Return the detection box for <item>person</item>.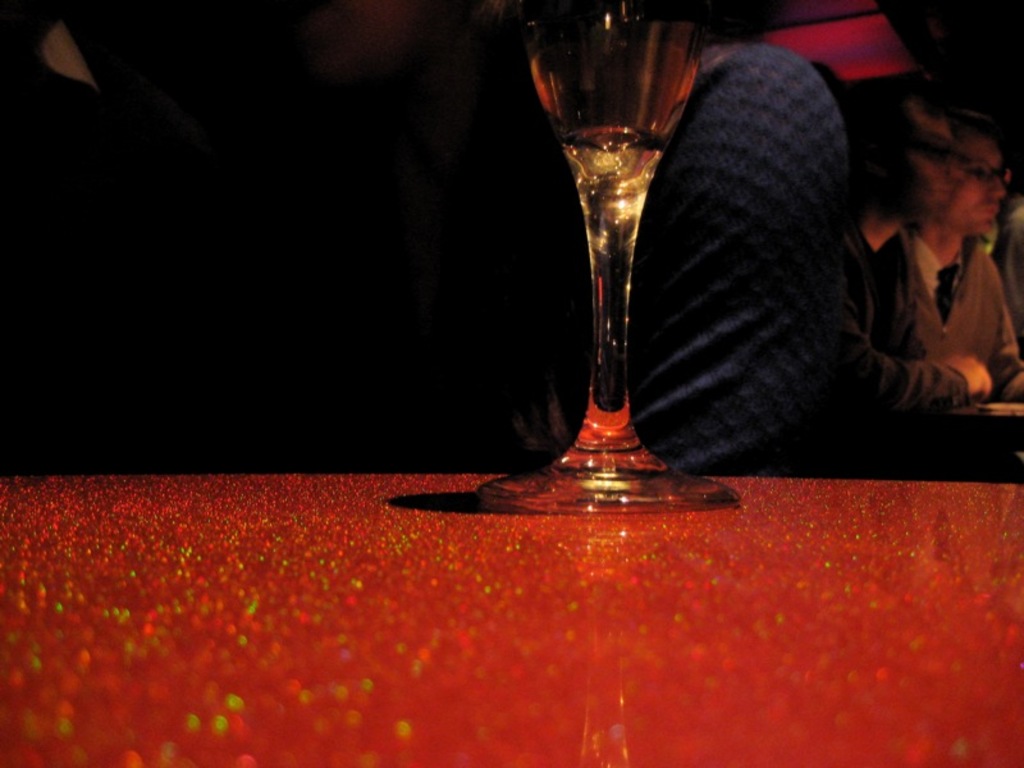
[905, 111, 1023, 399].
